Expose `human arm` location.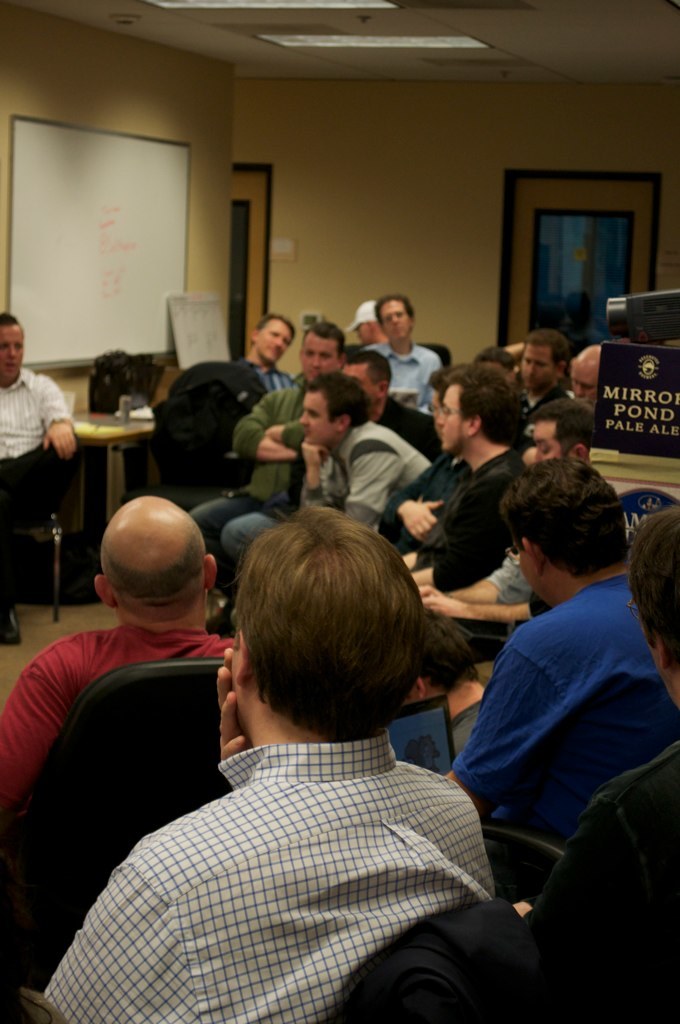
Exposed at bbox=[418, 576, 537, 617].
